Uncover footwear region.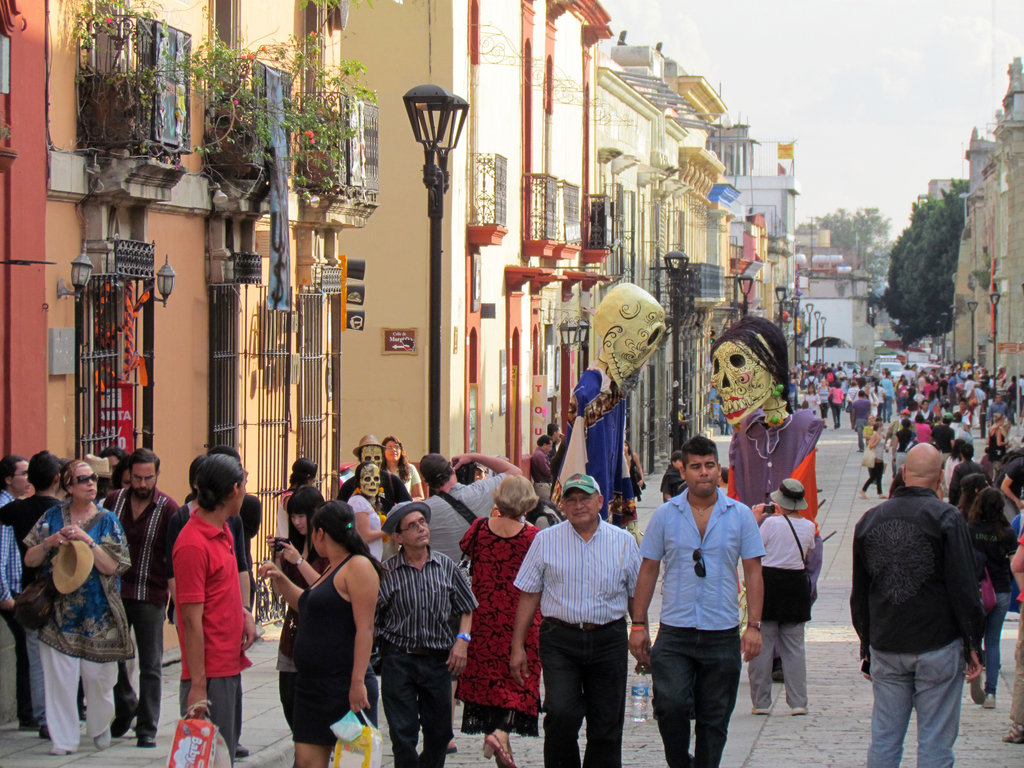
Uncovered: region(756, 710, 774, 721).
